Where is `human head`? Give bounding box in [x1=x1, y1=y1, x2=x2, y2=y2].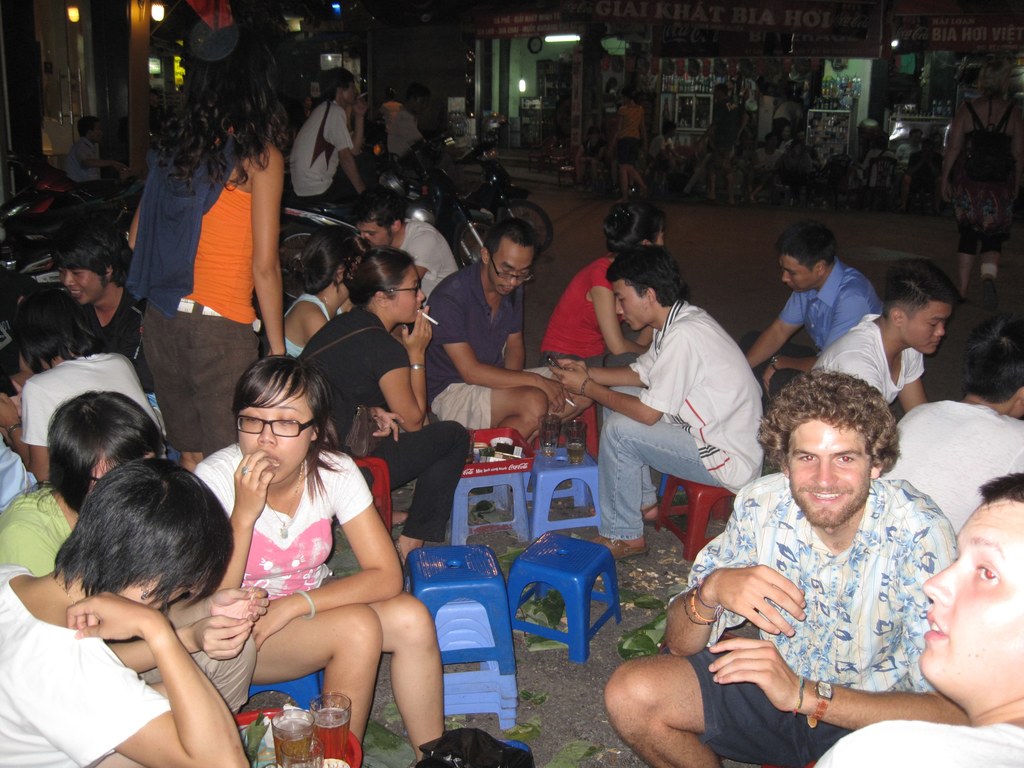
[x1=760, y1=371, x2=898, y2=531].
